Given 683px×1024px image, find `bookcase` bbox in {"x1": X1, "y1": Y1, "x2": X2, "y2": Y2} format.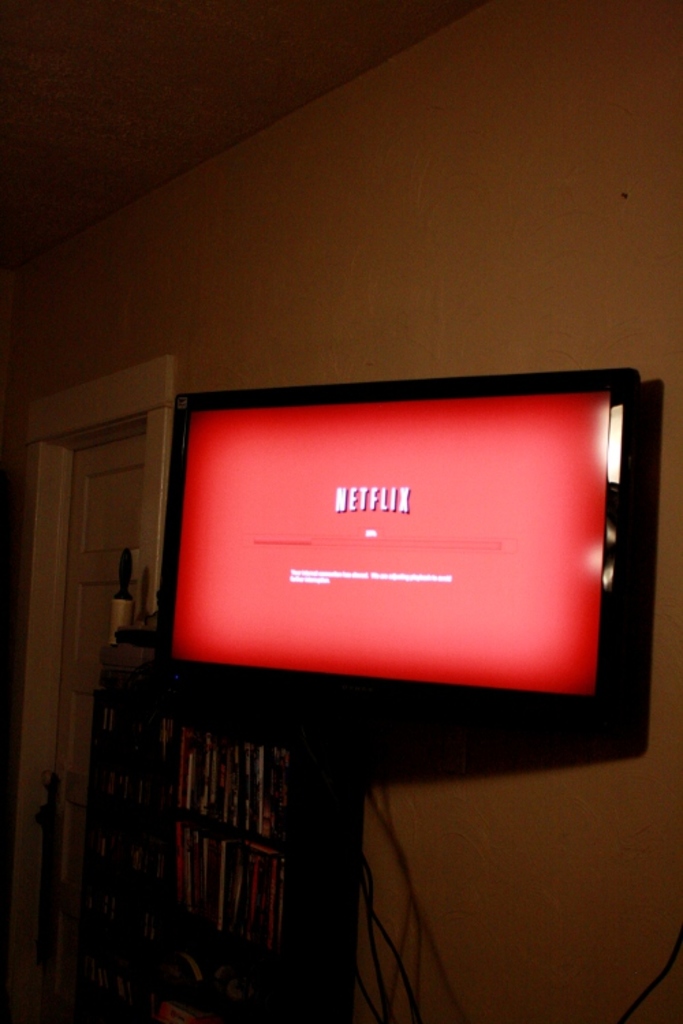
{"x1": 63, "y1": 684, "x2": 362, "y2": 1023}.
